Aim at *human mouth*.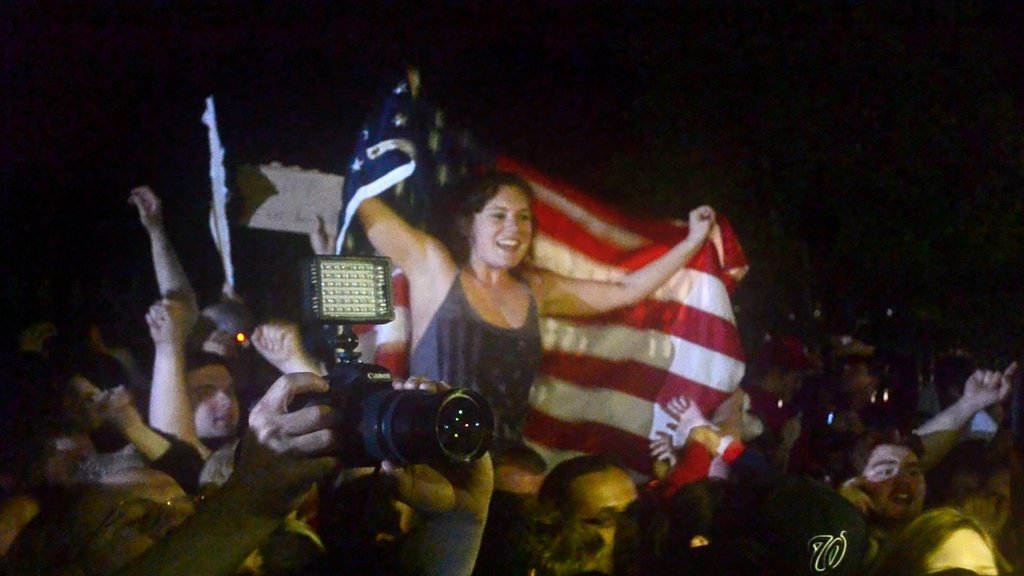
Aimed at [890,489,912,513].
